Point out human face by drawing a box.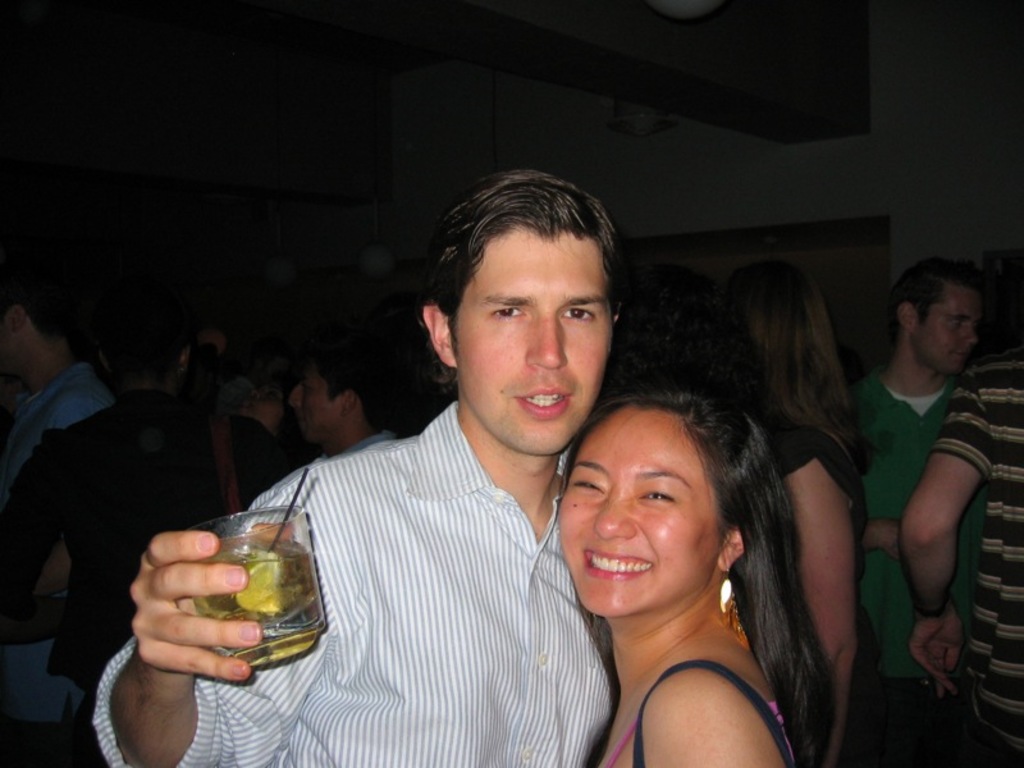
457:227:612:453.
